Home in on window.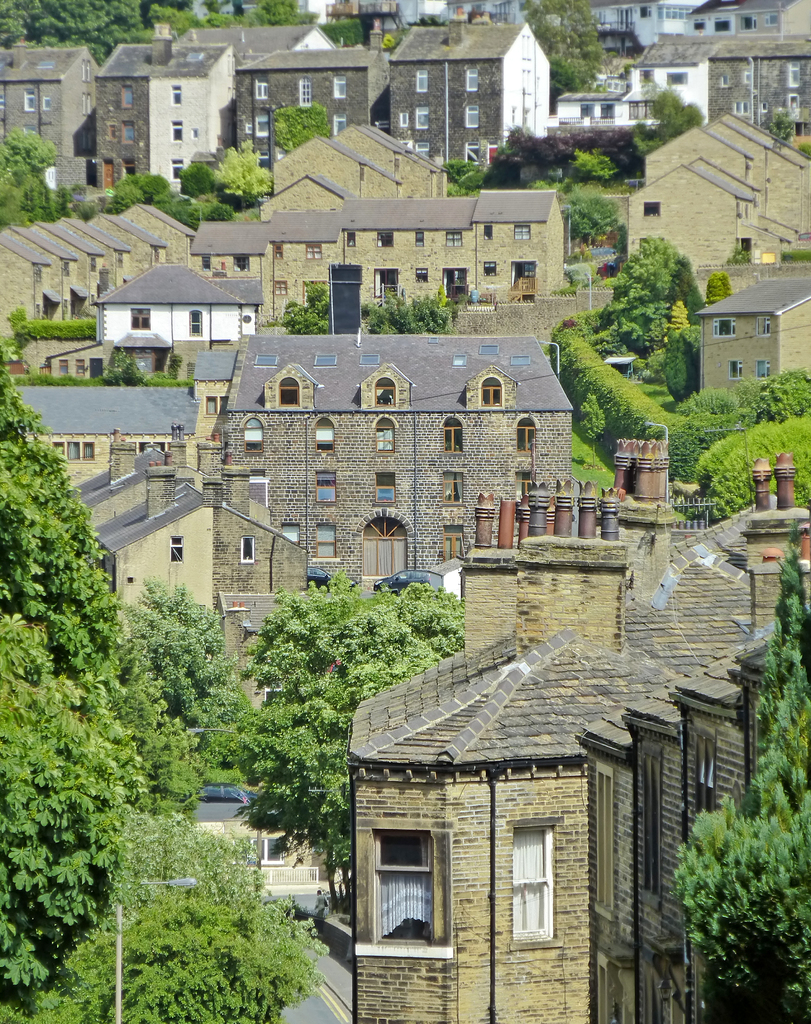
Homed in at left=280, top=521, right=301, bottom=550.
